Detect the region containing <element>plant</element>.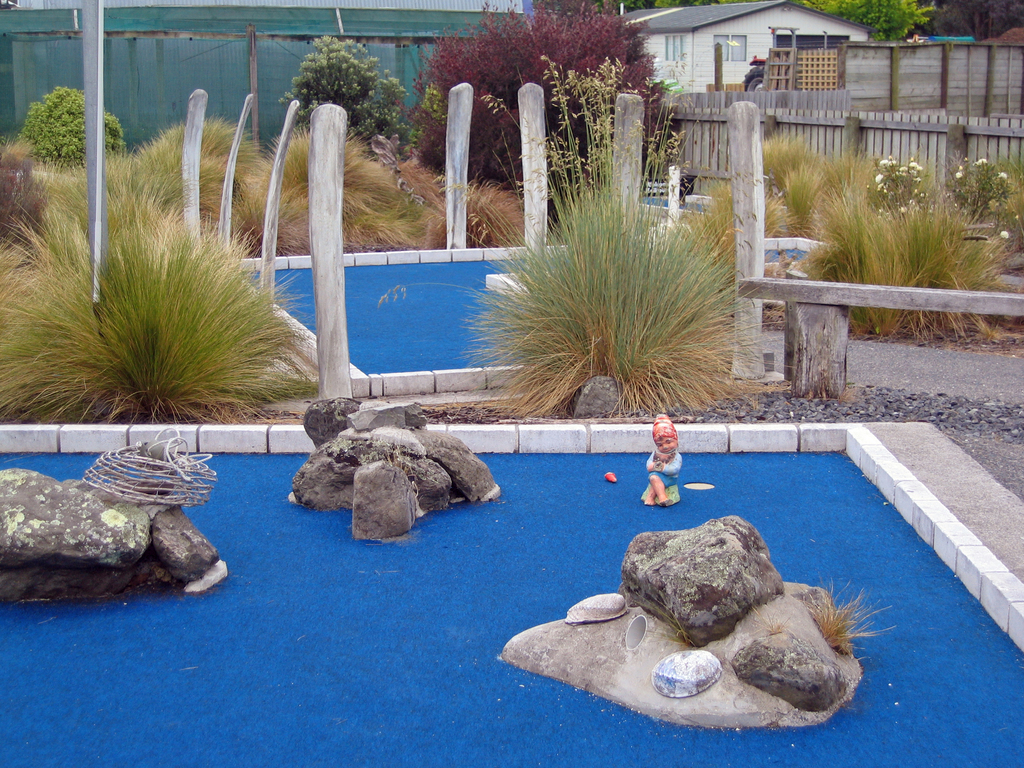
BBox(756, 124, 826, 188).
